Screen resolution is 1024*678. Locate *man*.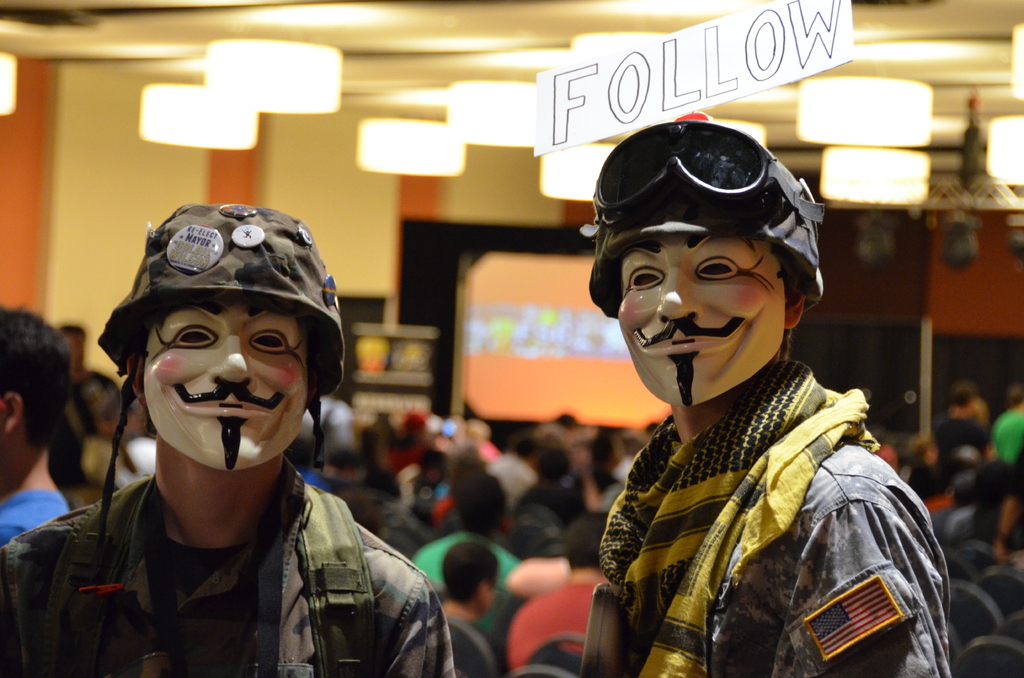
left=0, top=197, right=456, bottom=677.
